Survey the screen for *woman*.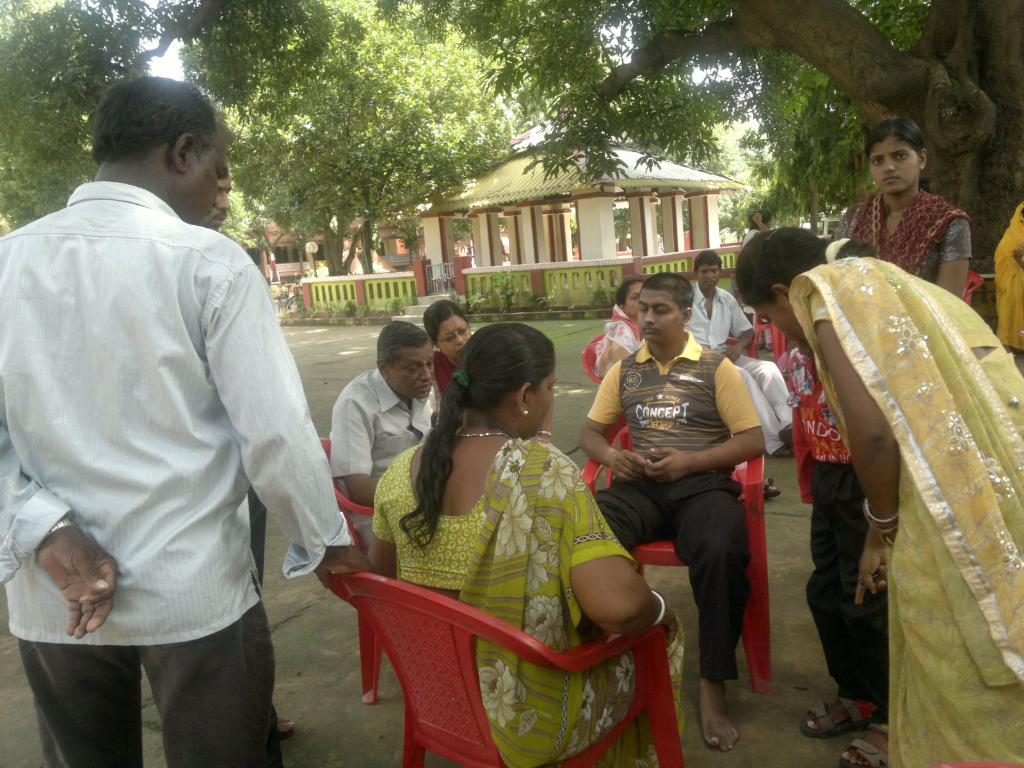
Survey found: (left=728, top=222, right=1023, bottom=767).
